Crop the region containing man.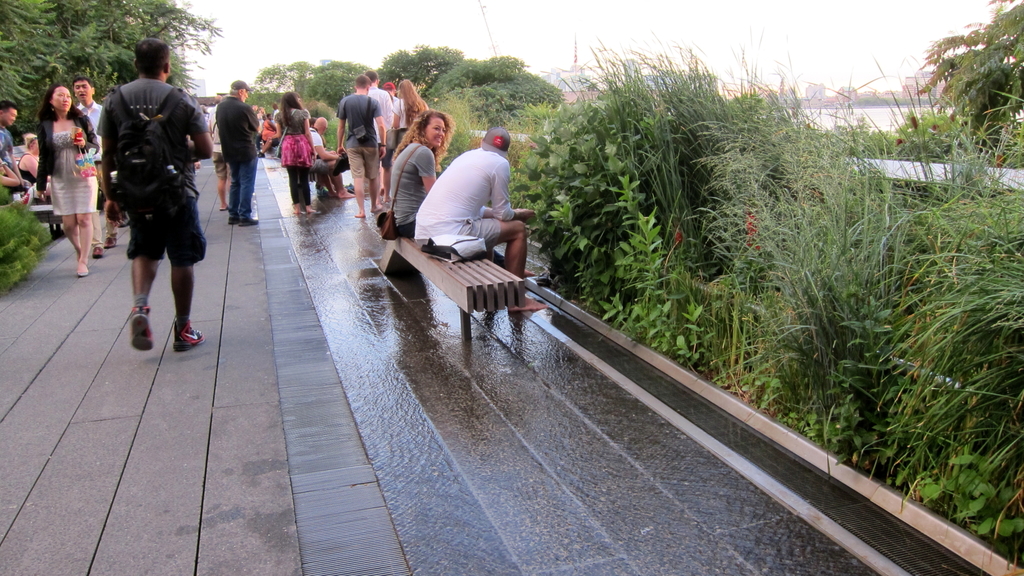
Crop region: x1=75, y1=77, x2=120, y2=258.
